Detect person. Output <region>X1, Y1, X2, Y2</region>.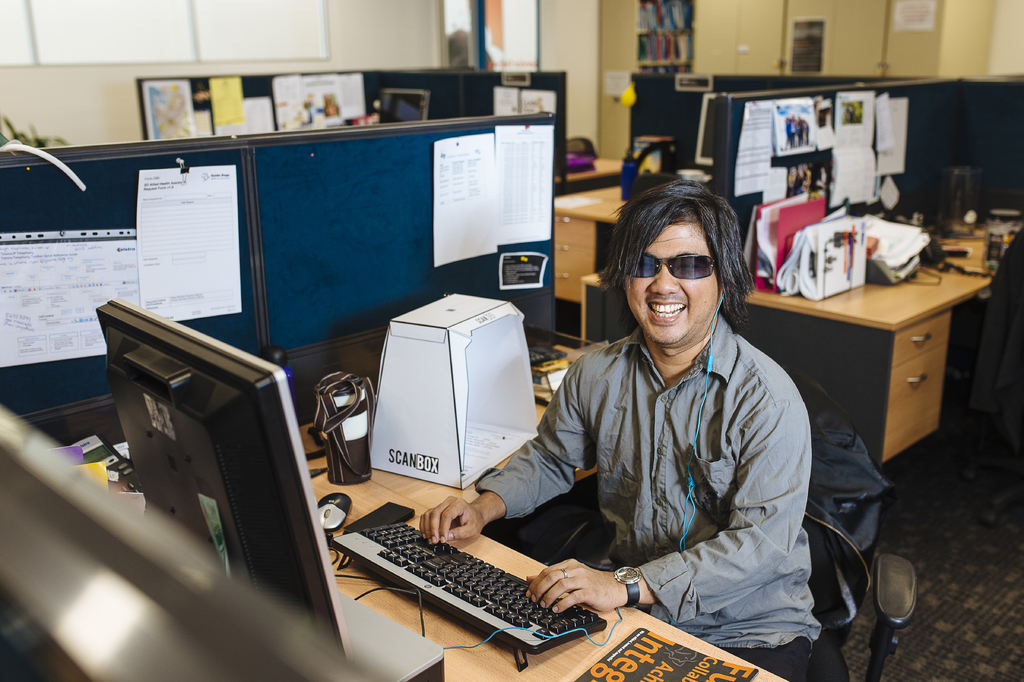
<region>468, 155, 818, 645</region>.
